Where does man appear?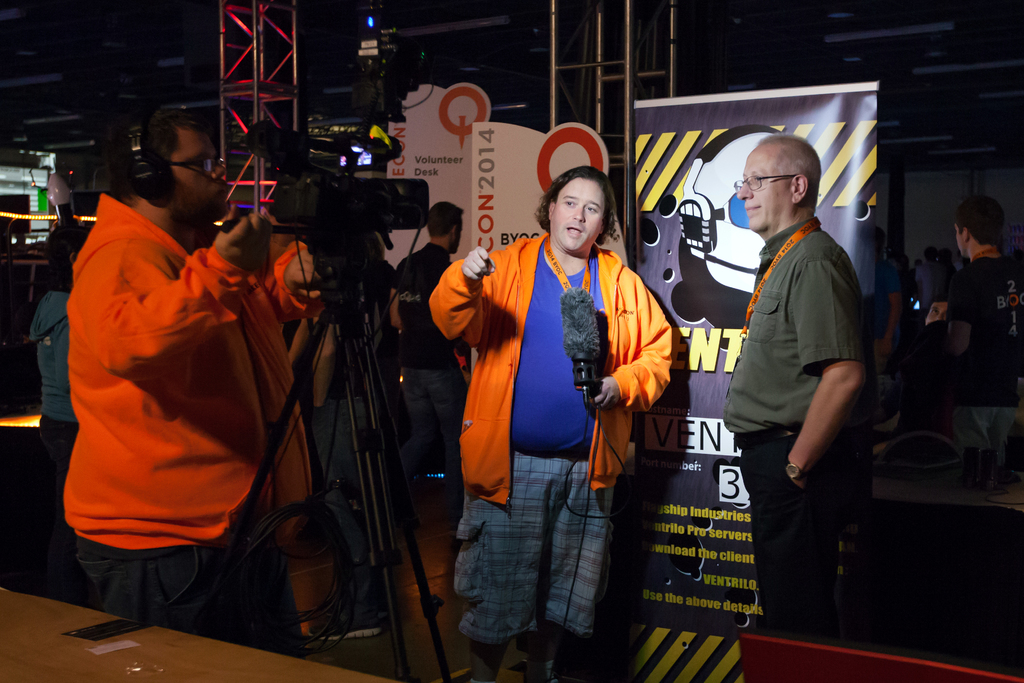
Appears at (x1=942, y1=201, x2=1023, y2=482).
